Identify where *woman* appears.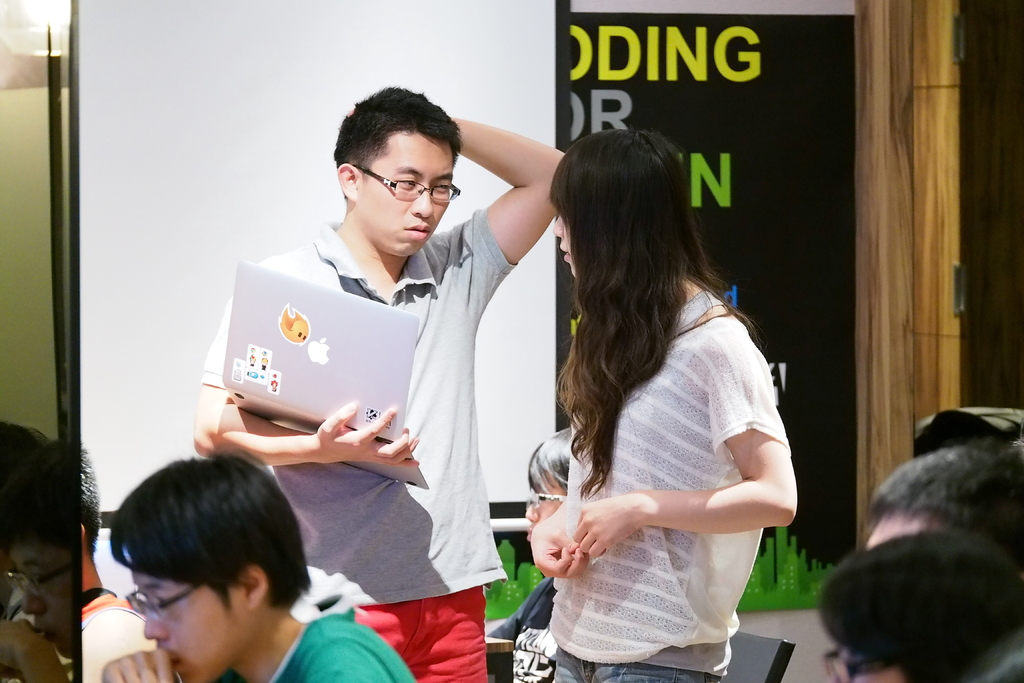
Appears at bbox(497, 99, 797, 682).
